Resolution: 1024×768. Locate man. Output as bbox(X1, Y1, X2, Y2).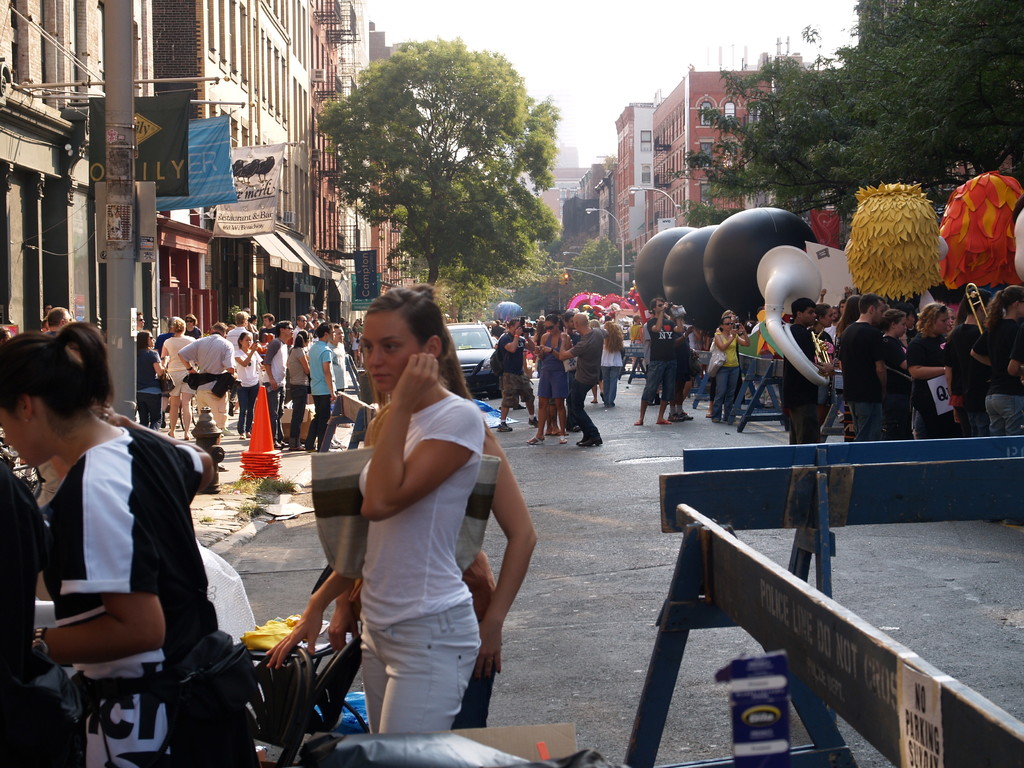
bbox(780, 297, 817, 445).
